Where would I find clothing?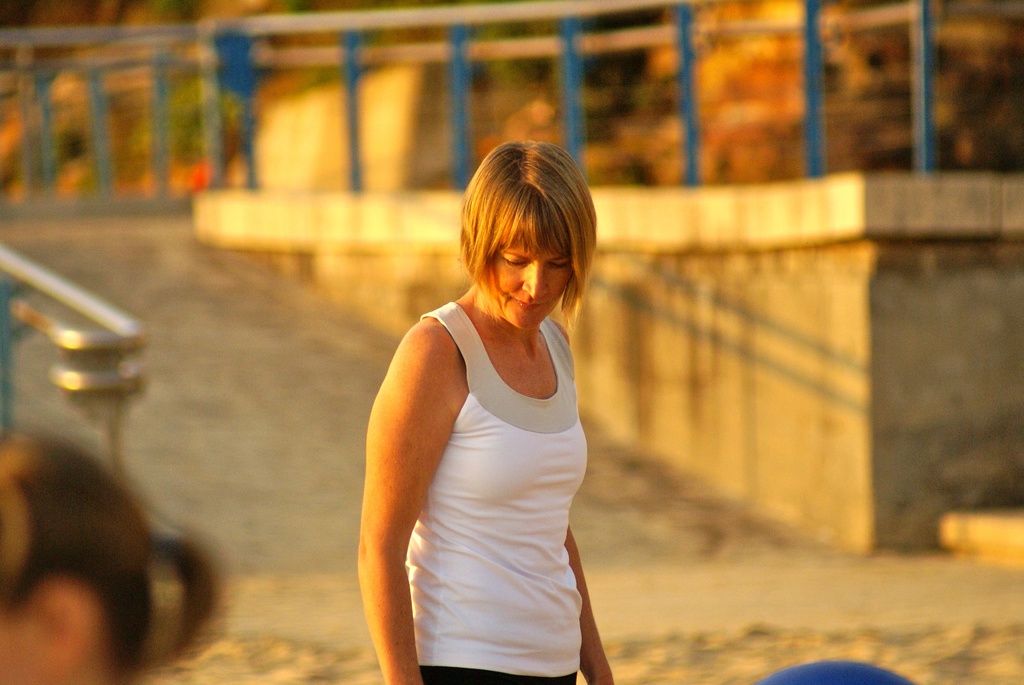
At <box>381,251,616,651</box>.
